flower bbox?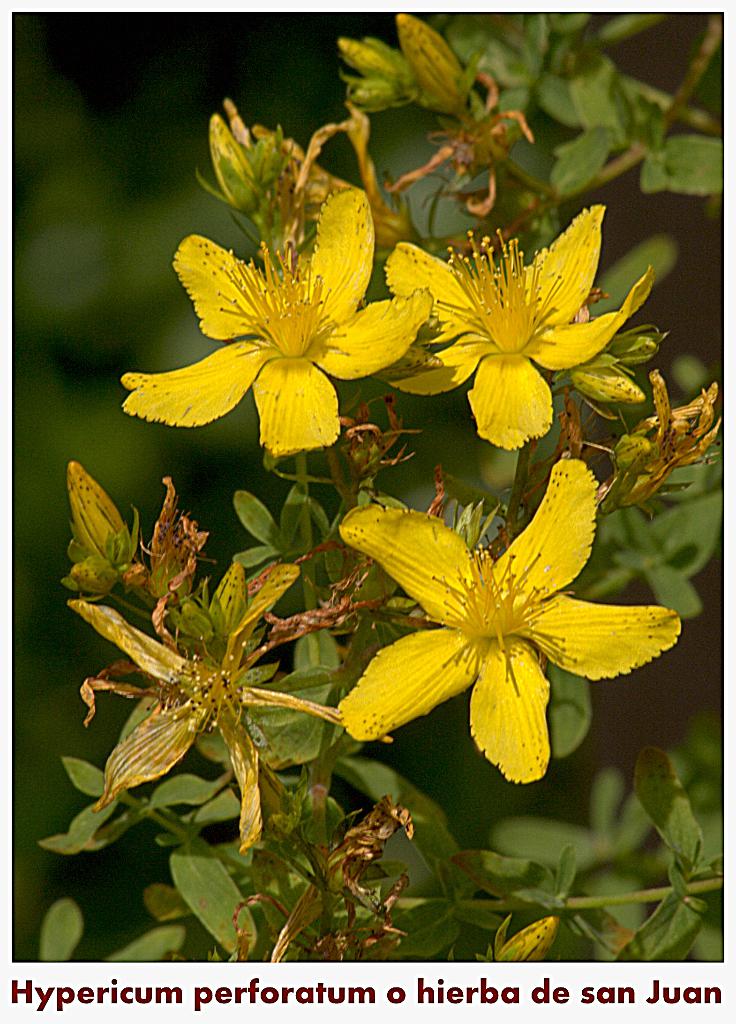
BBox(126, 188, 434, 464)
